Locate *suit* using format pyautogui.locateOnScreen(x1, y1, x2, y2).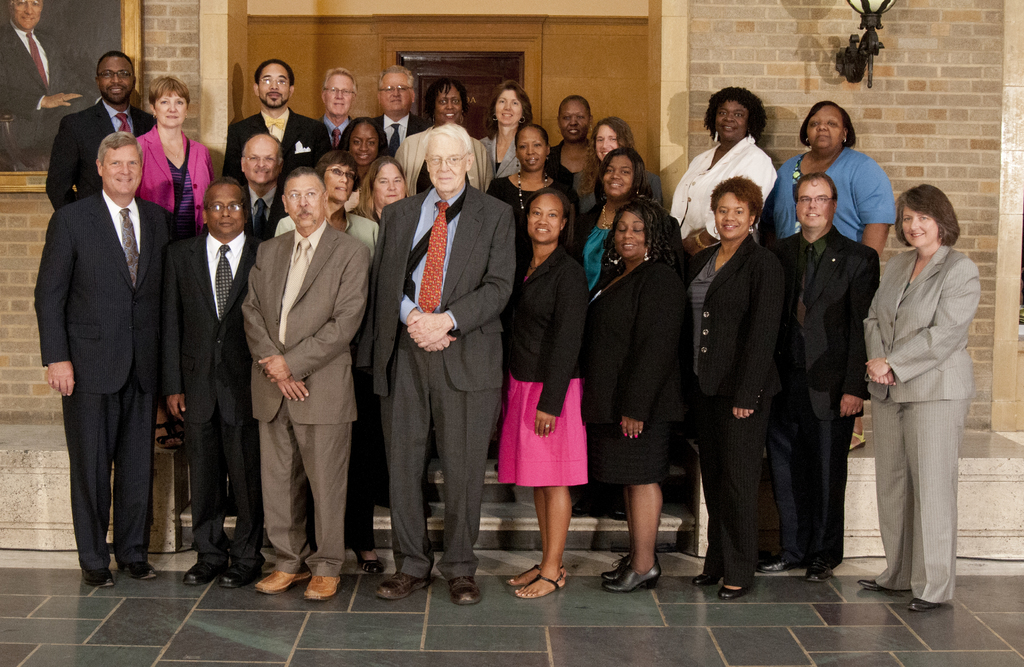
pyautogui.locateOnScreen(241, 184, 285, 240).
